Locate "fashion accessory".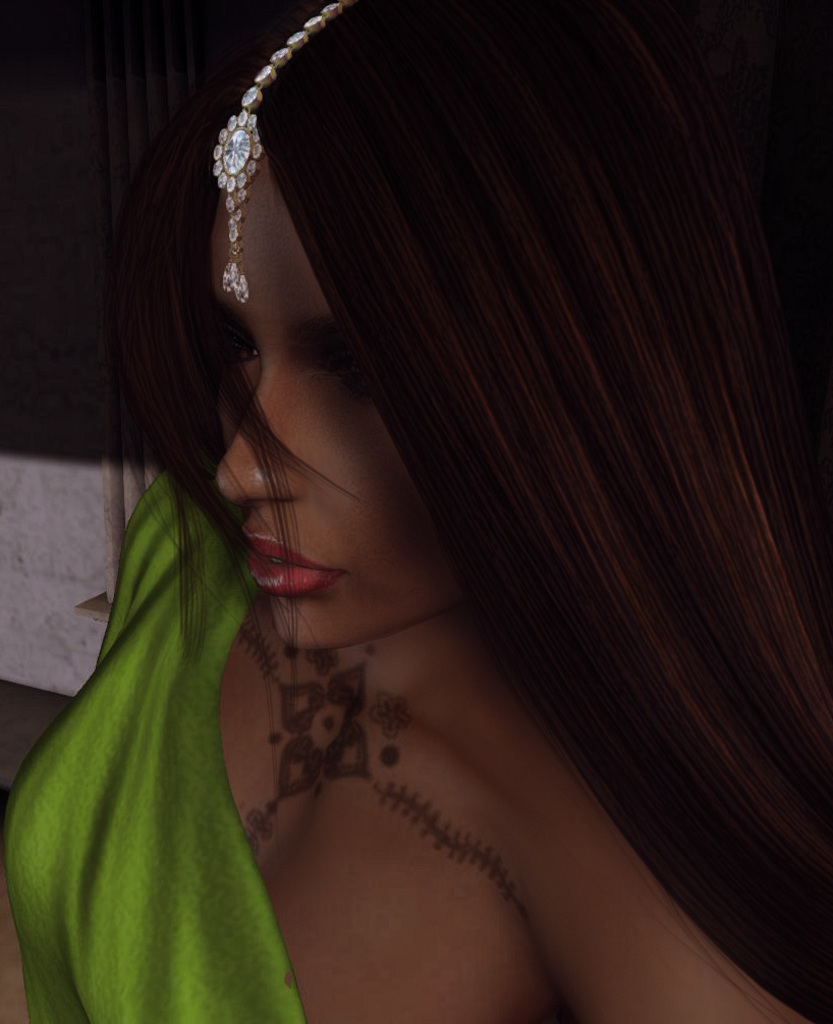
Bounding box: 202 0 352 307.
